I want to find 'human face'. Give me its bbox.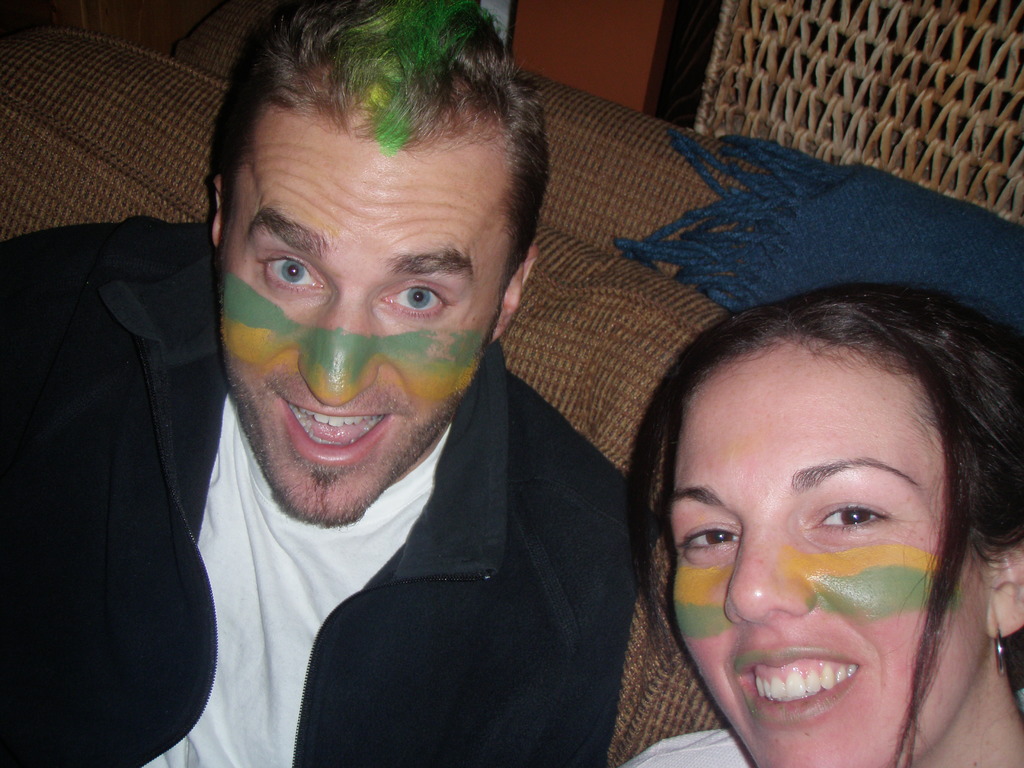
locate(223, 102, 509, 522).
